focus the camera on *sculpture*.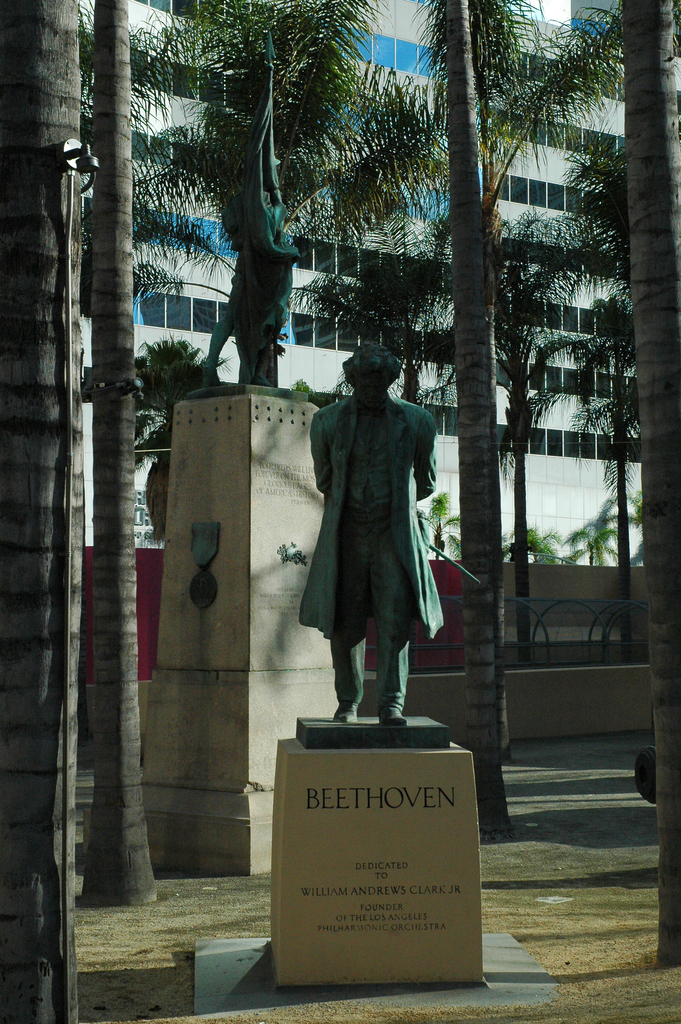
Focus region: bbox=[302, 324, 452, 730].
